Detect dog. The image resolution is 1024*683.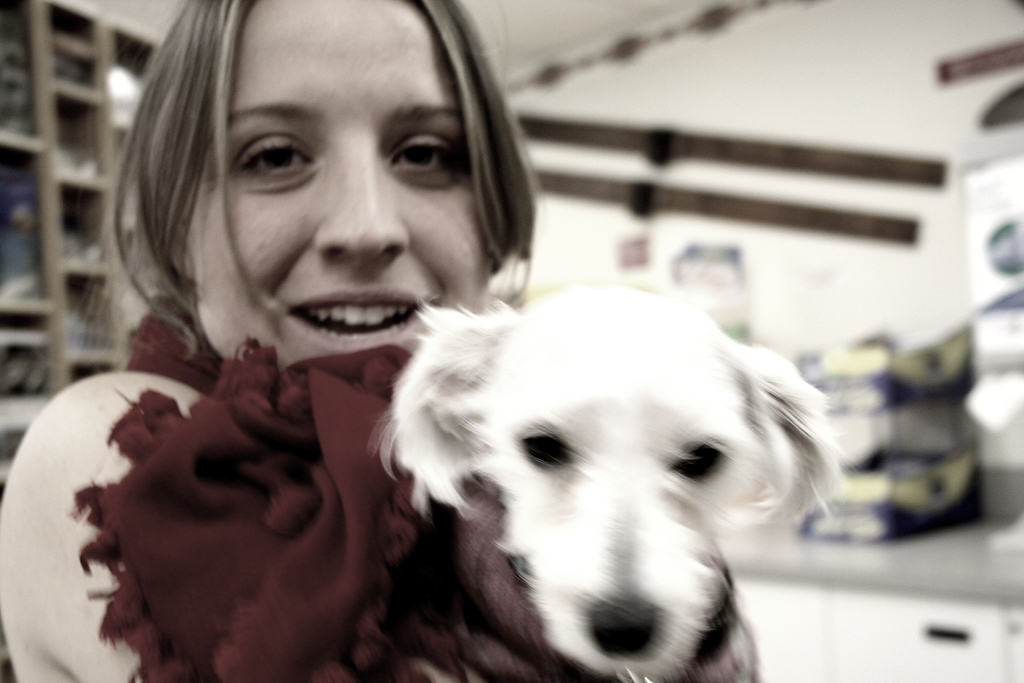
locate(363, 272, 851, 682).
